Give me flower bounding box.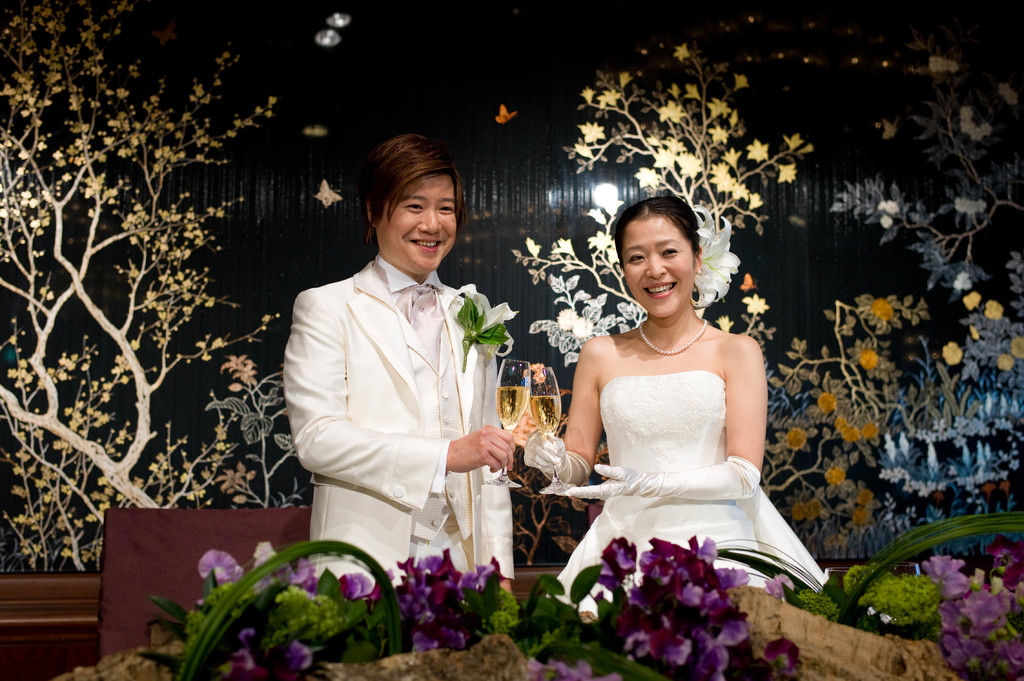
{"left": 448, "top": 282, "right": 512, "bottom": 352}.
